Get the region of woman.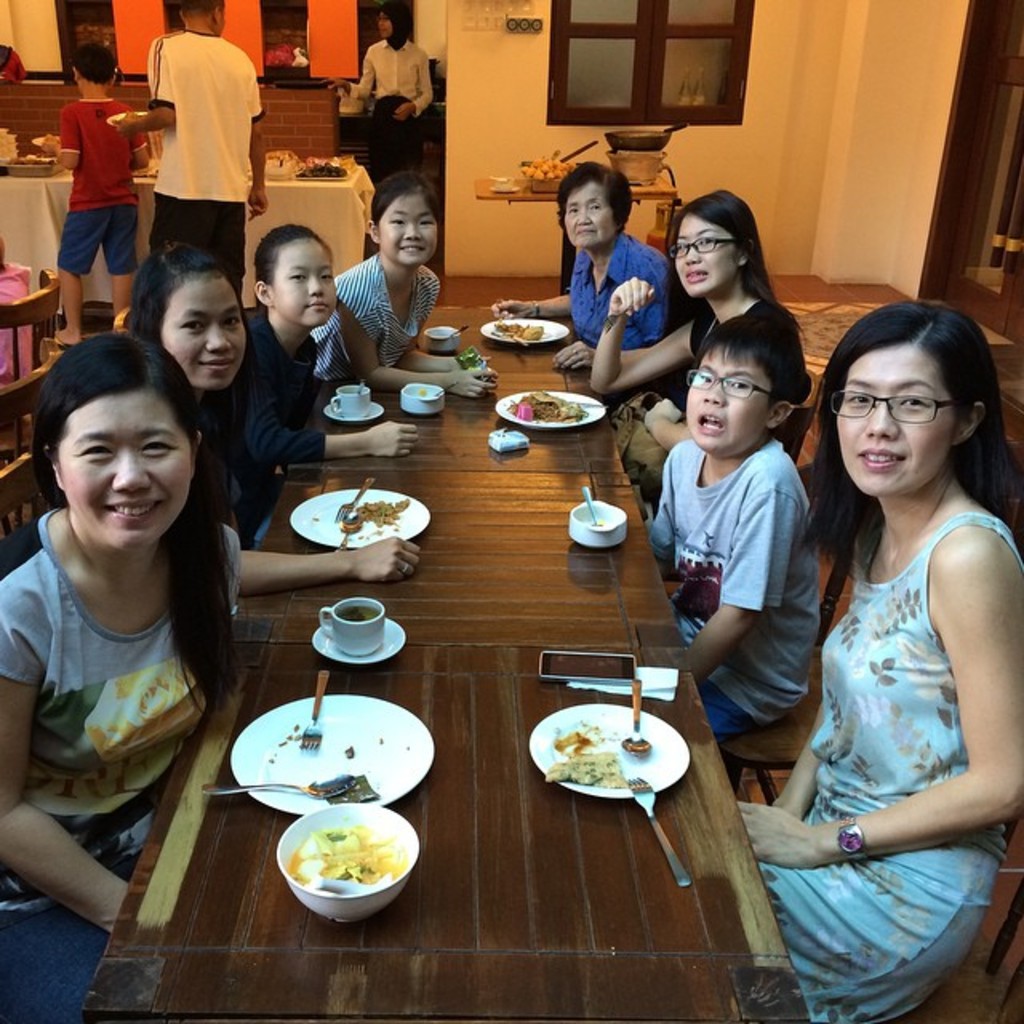
(592,176,806,485).
